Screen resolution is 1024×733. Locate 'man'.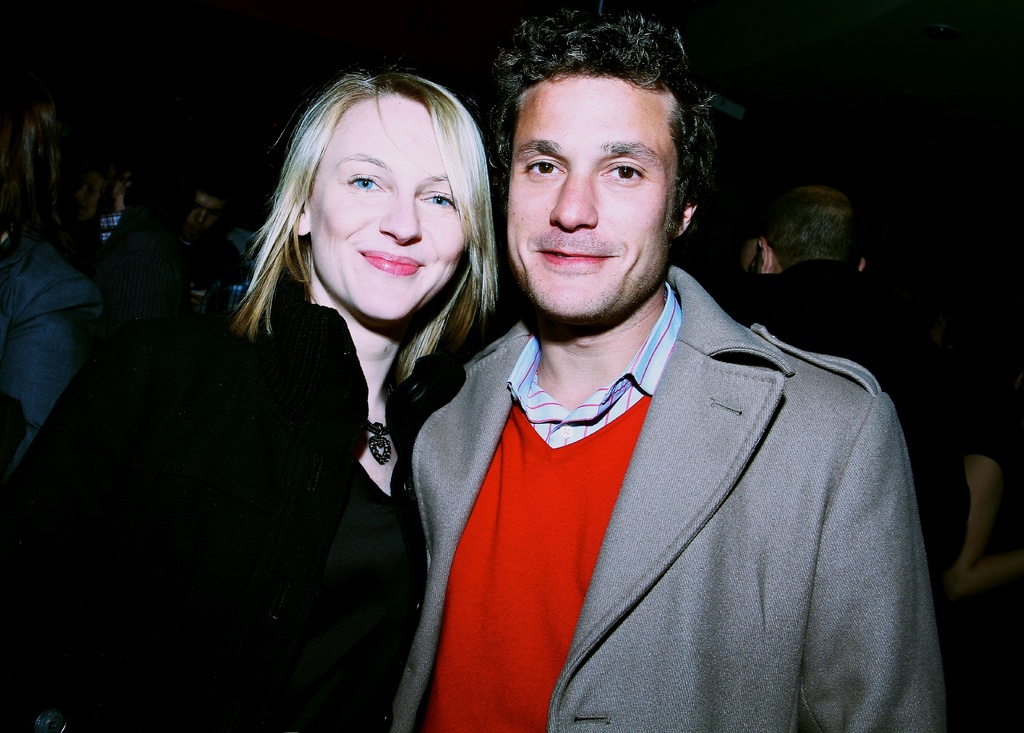
box(380, 42, 936, 713).
